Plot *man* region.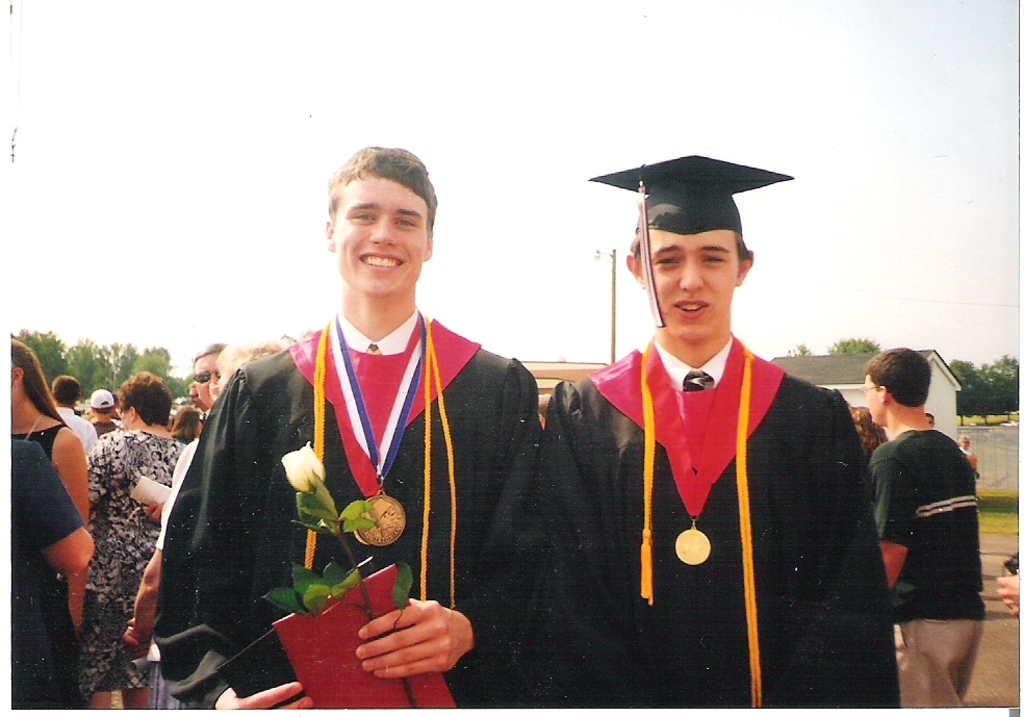
Plotted at bbox=[89, 379, 117, 433].
